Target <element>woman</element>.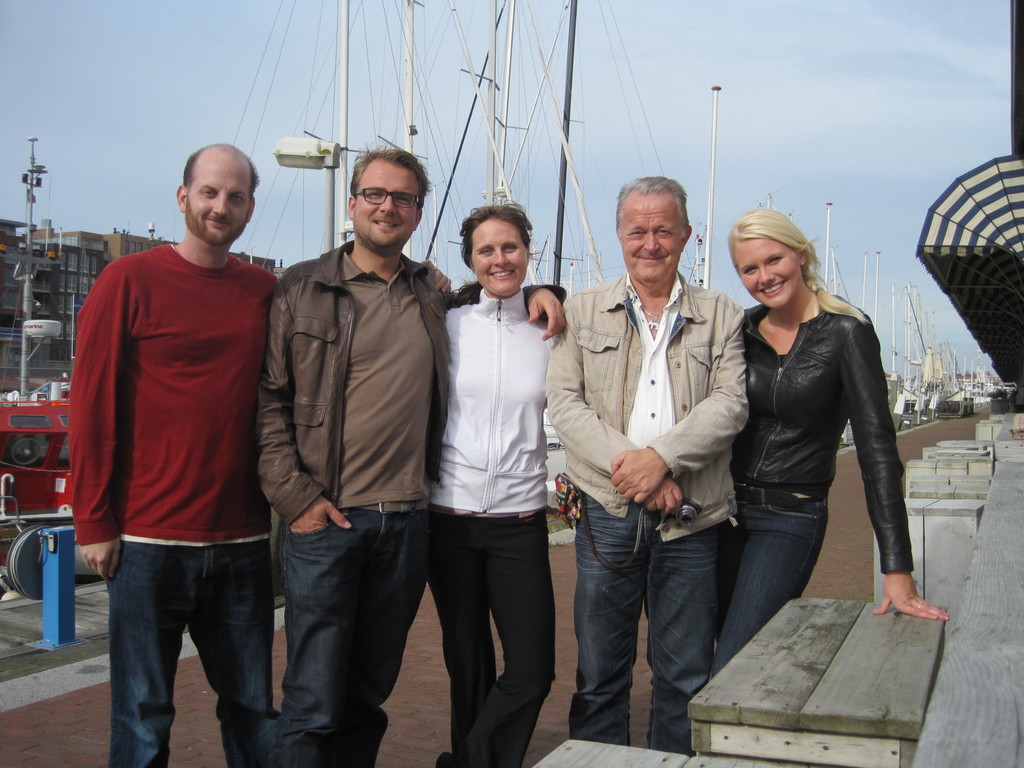
Target region: bbox=[426, 198, 559, 767].
